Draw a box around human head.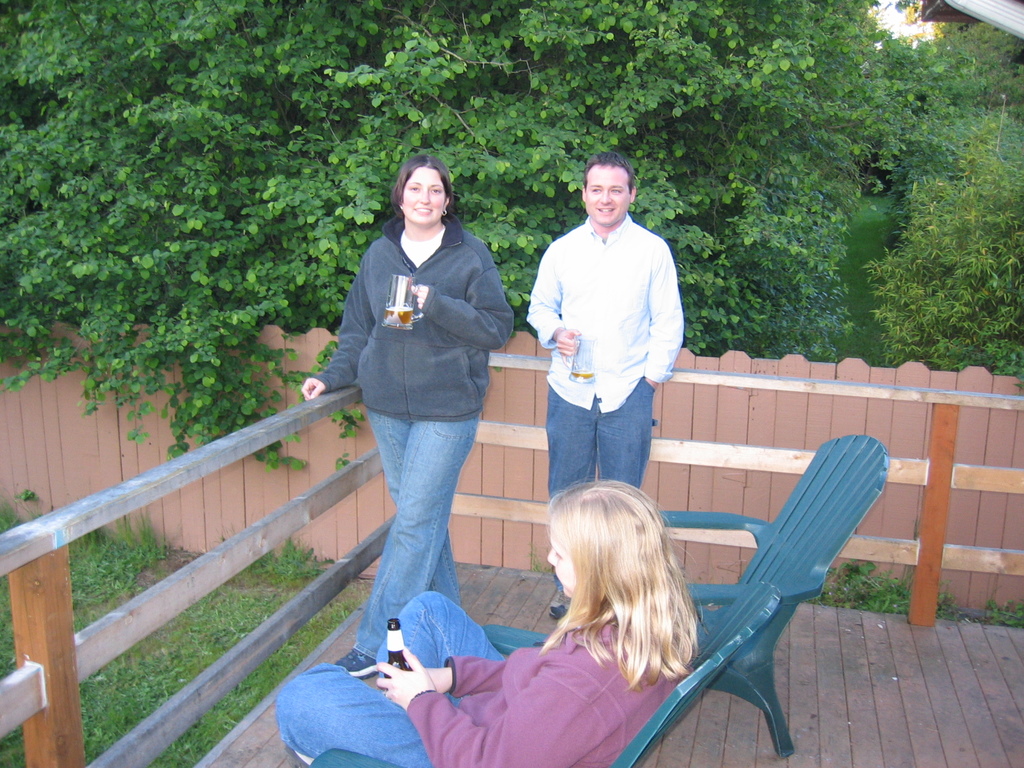
<bbox>582, 157, 639, 224</bbox>.
